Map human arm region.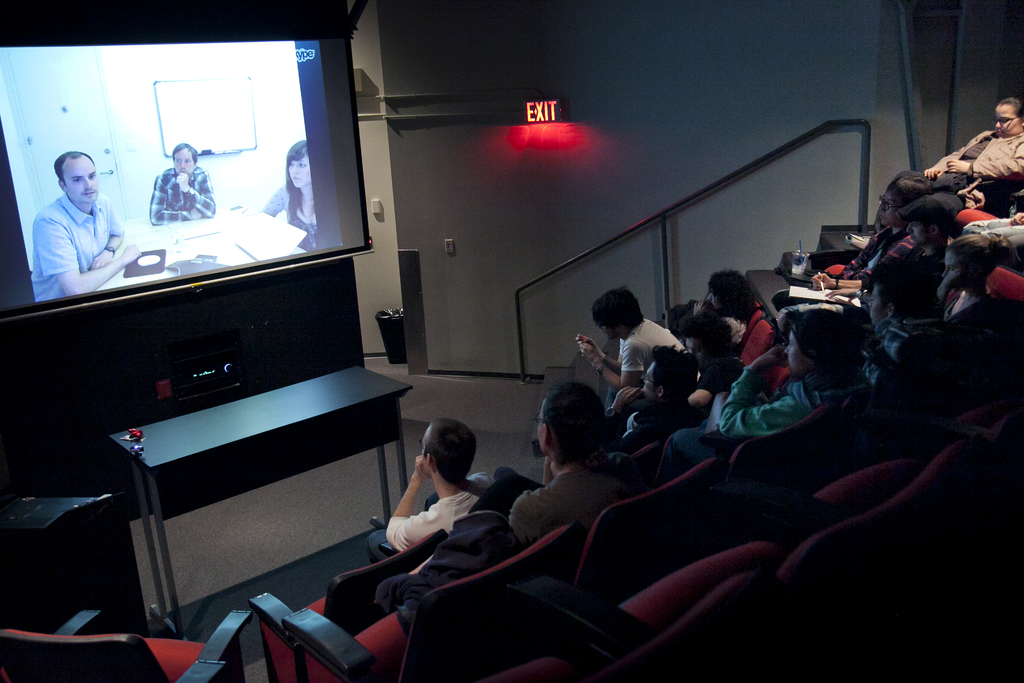
Mapped to 90:194:122:267.
